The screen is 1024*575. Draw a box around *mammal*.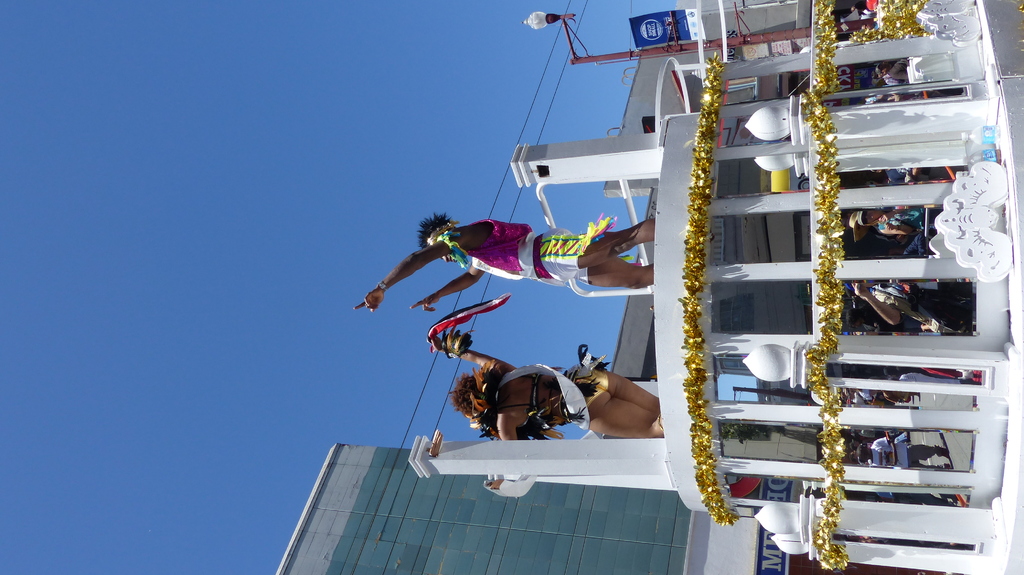
bbox=(429, 338, 664, 487).
